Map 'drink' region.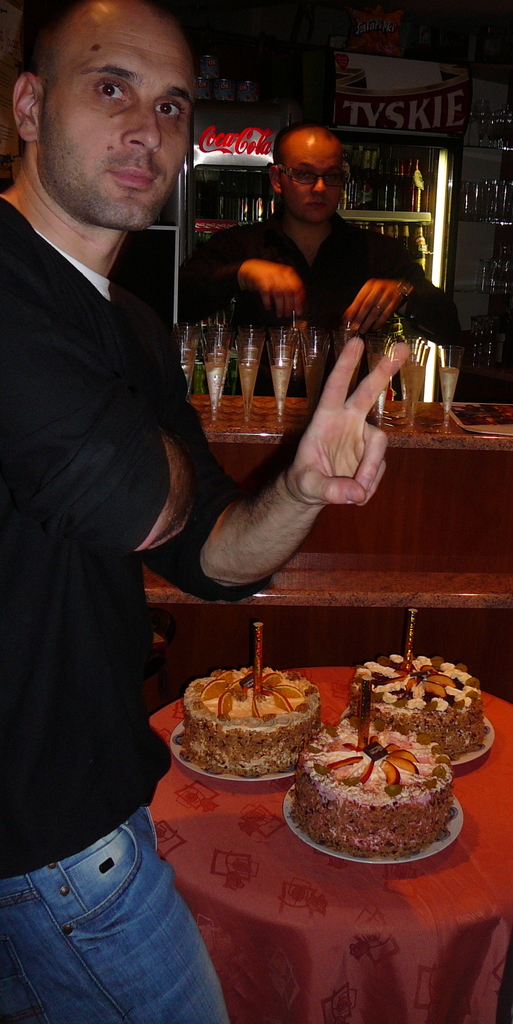
Mapped to pyautogui.locateOnScreen(236, 348, 258, 417).
